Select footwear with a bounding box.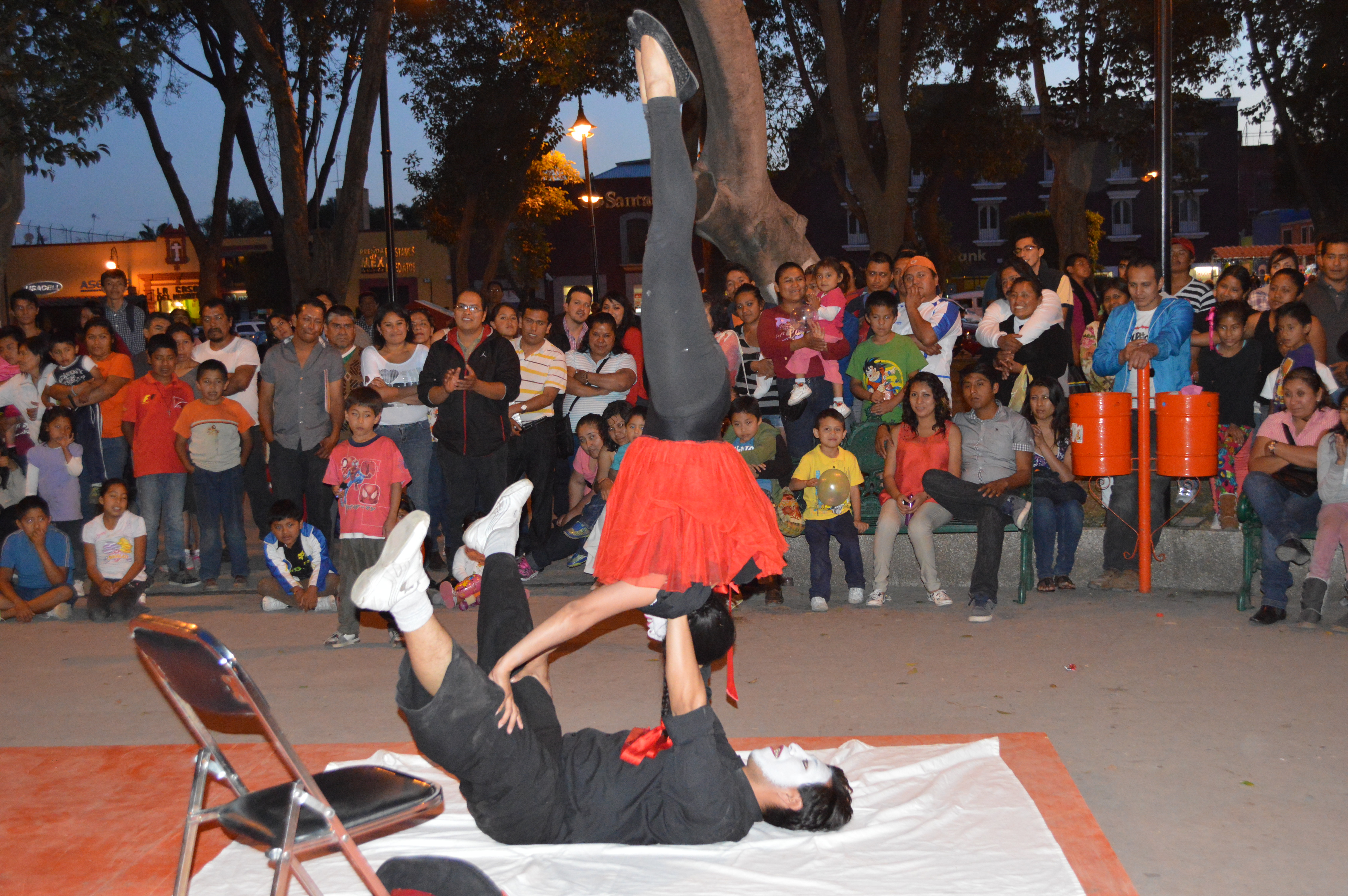
117 185 122 193.
